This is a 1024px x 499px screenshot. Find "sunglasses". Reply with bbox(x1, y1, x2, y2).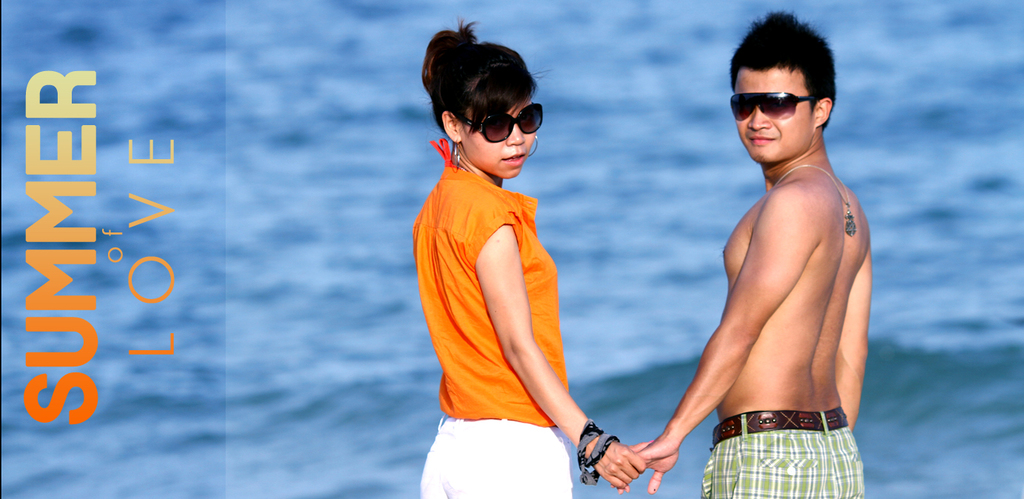
bbox(729, 89, 815, 120).
